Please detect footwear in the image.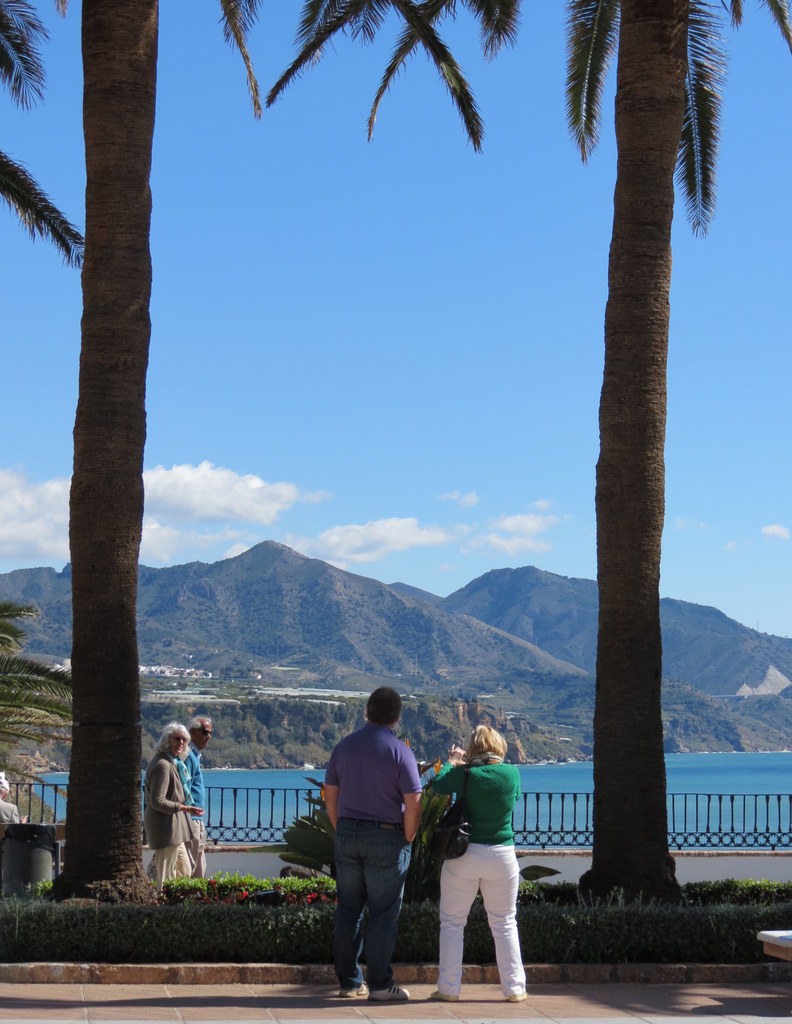
box(370, 979, 416, 1004).
